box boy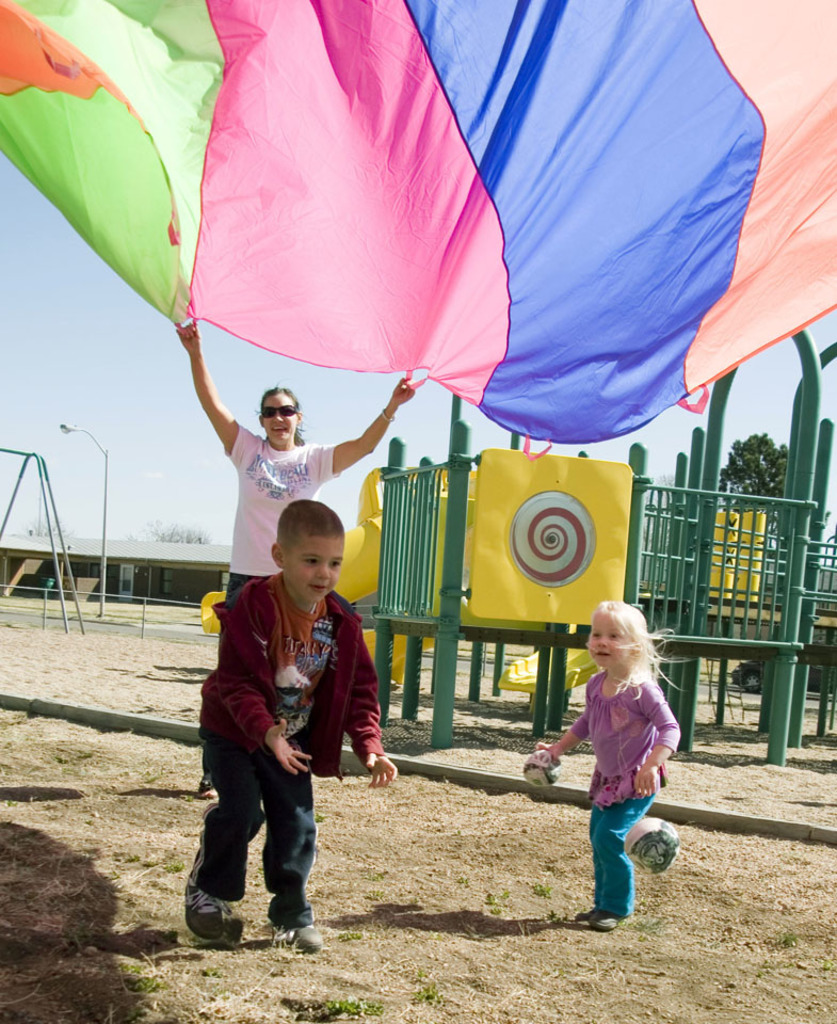
(203, 495, 391, 954)
